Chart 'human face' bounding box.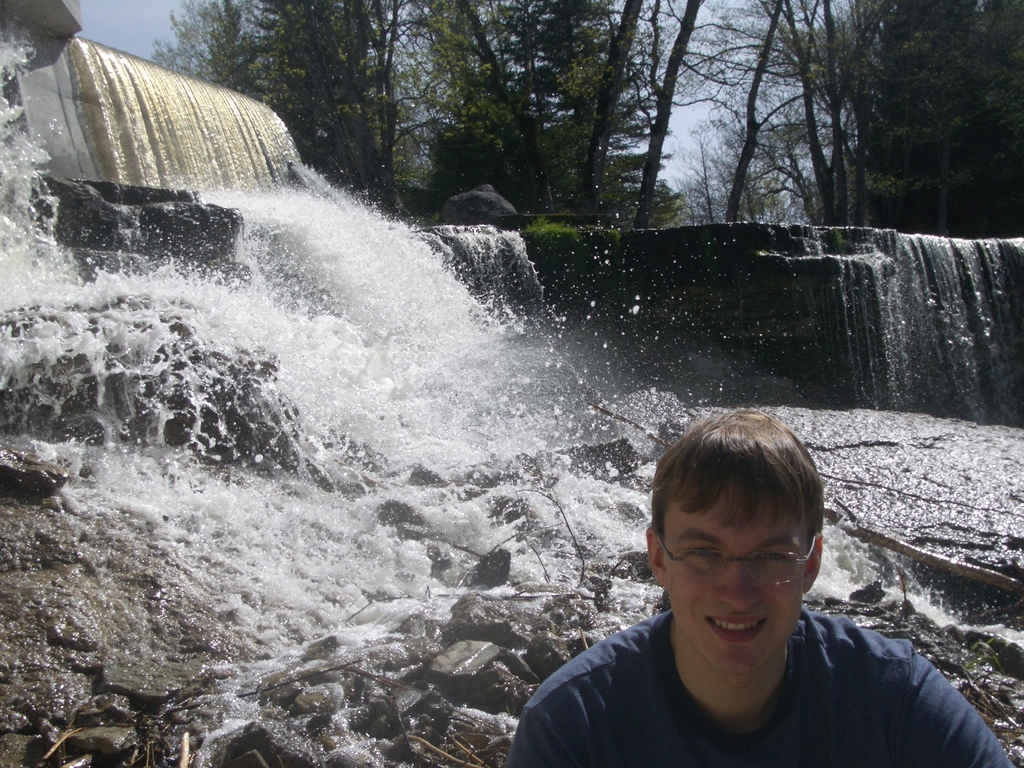
Charted: l=664, t=499, r=810, b=674.
